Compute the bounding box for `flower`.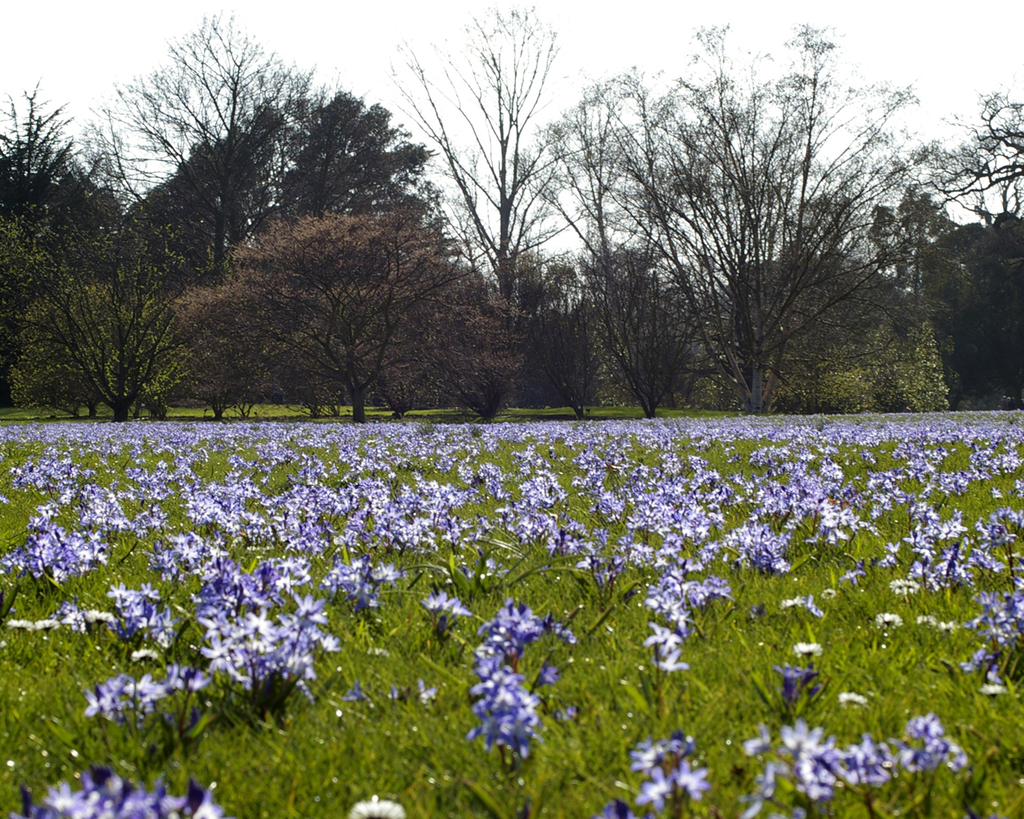
(349, 801, 407, 818).
